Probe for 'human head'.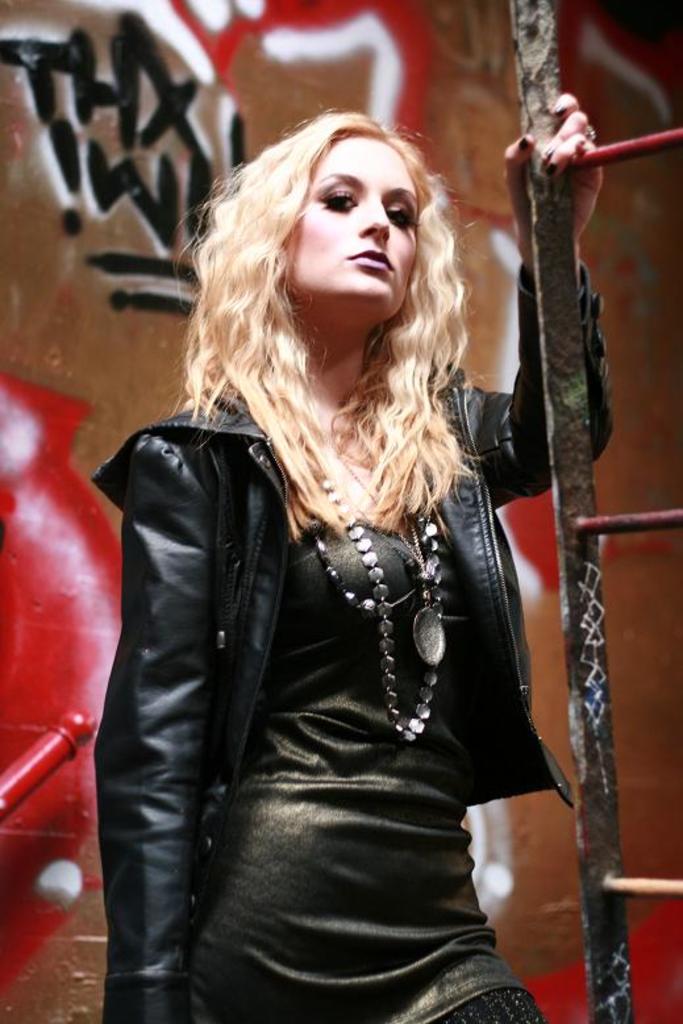
Probe result: 211, 99, 442, 353.
